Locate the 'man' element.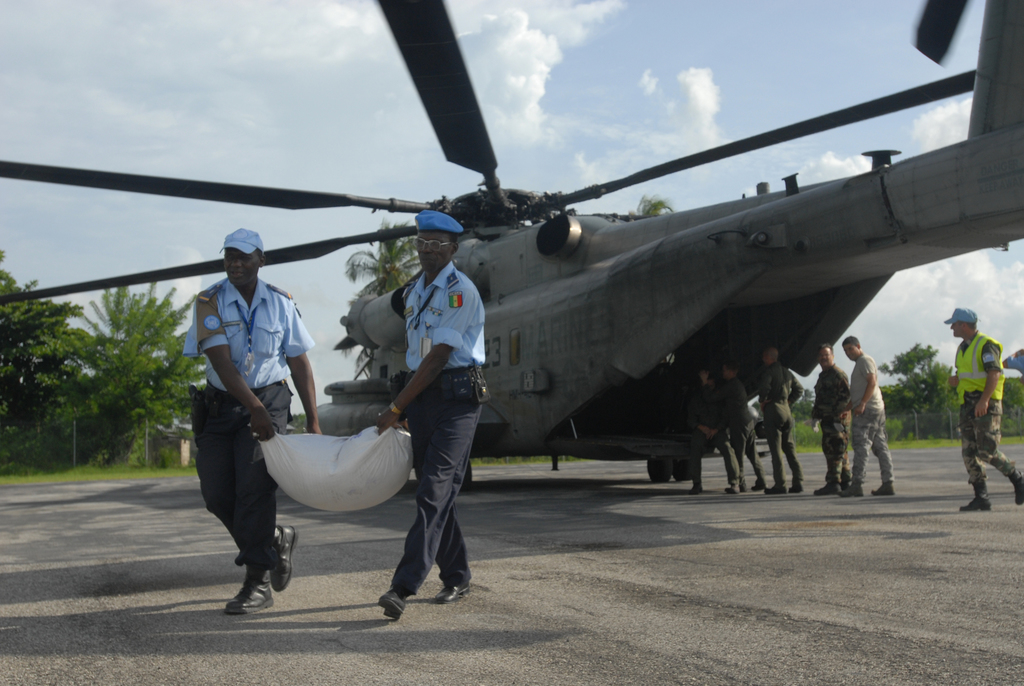
Element bbox: 177 229 323 620.
